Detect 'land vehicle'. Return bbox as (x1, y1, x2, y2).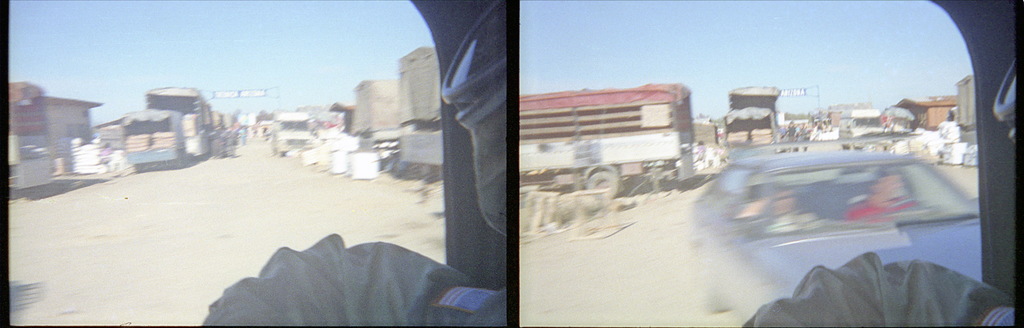
(8, 81, 59, 193).
